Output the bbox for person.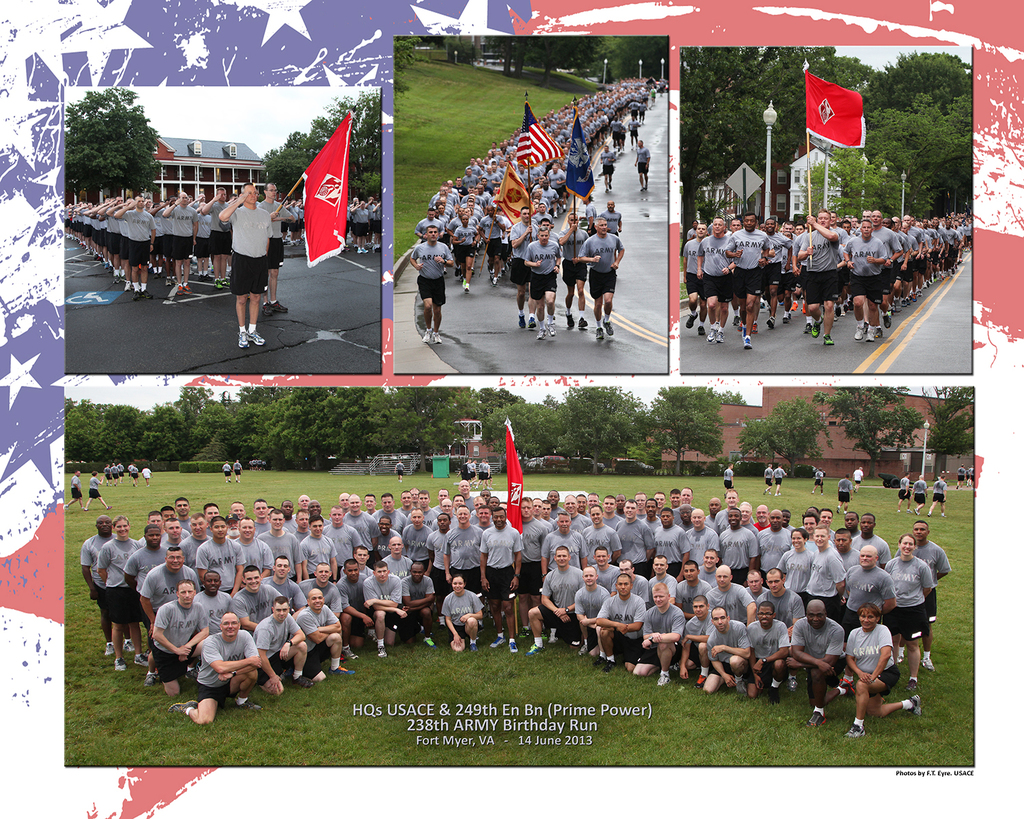
[x1=141, y1=464, x2=154, y2=481].
